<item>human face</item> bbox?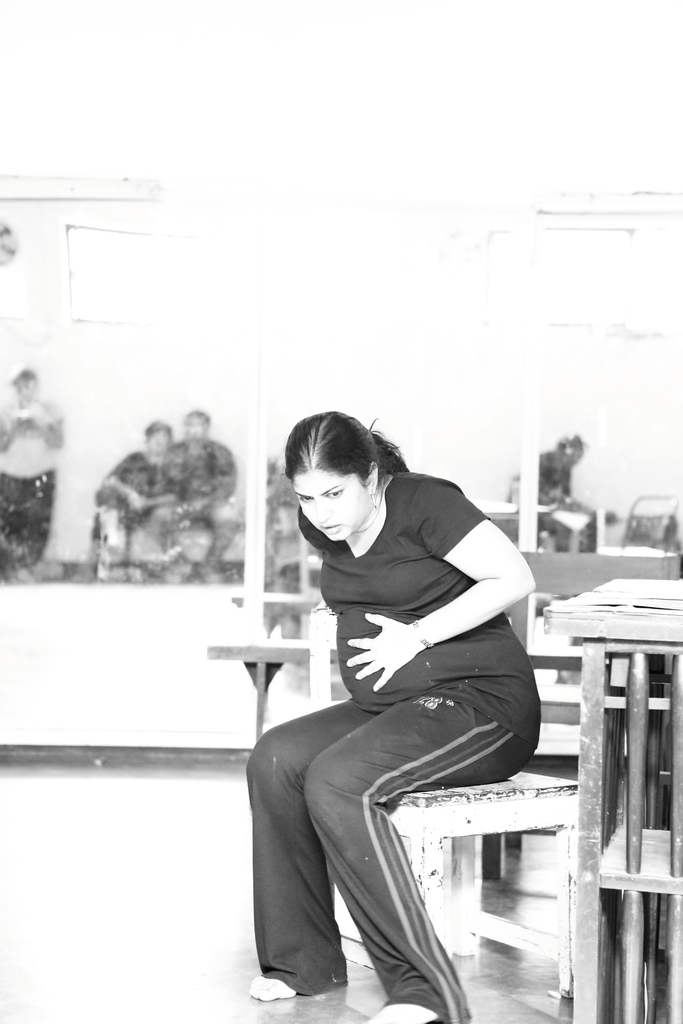
186/415/205/436
